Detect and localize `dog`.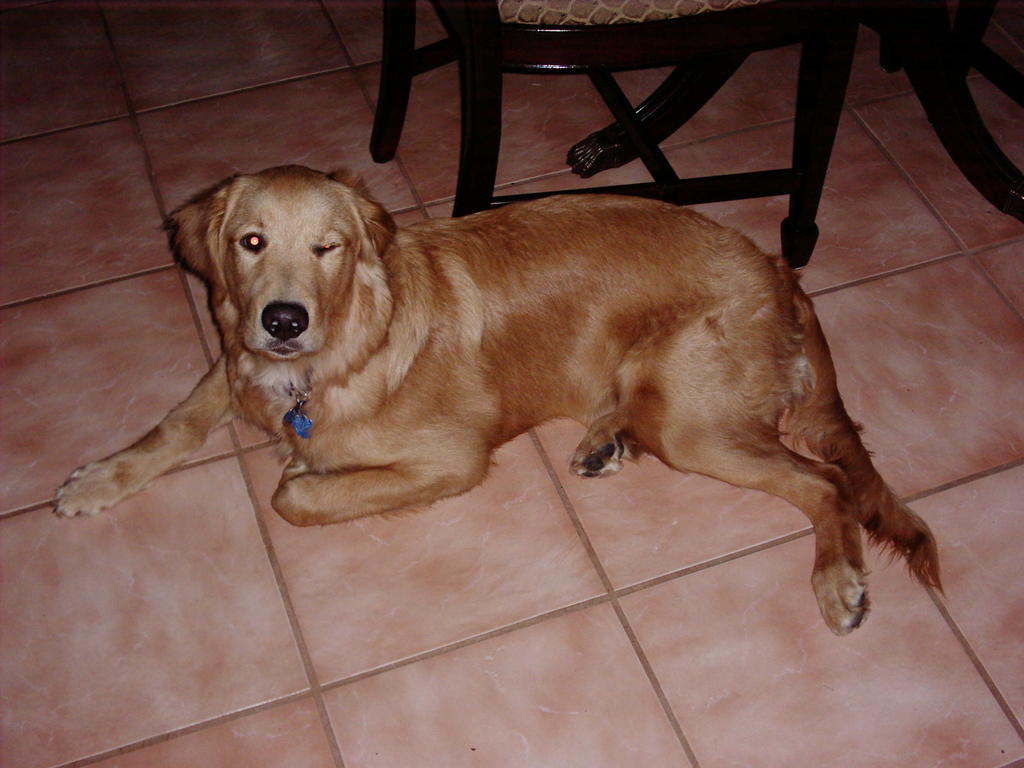
Localized at [left=49, top=164, right=950, bottom=637].
